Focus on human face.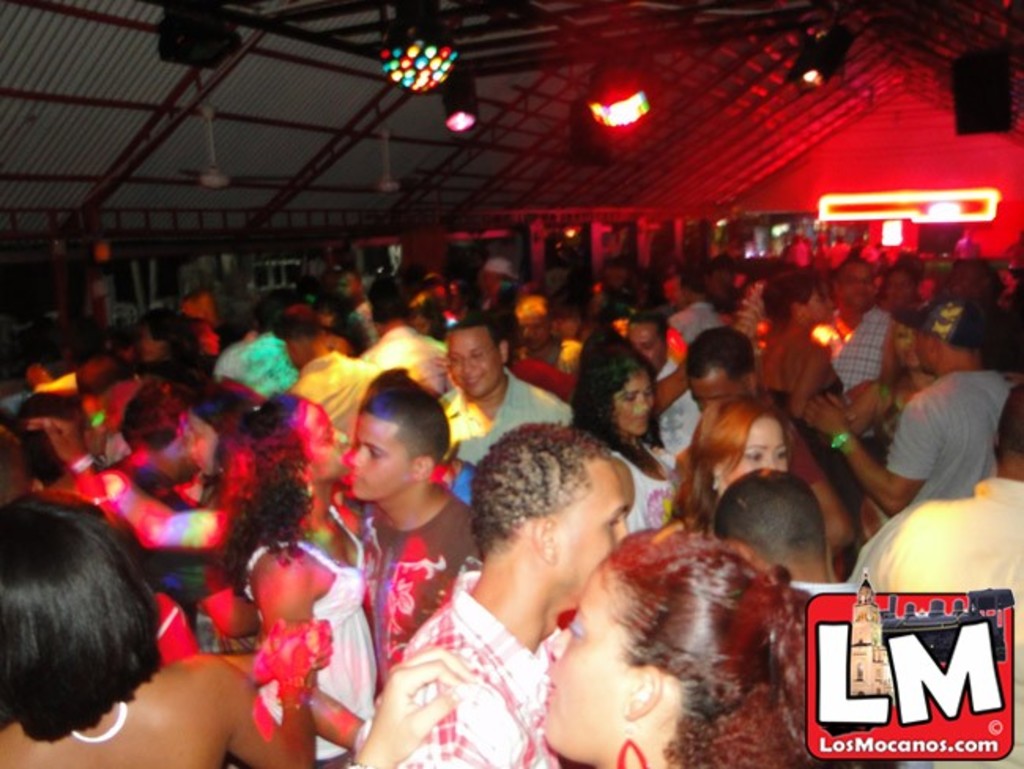
Focused at box(731, 419, 788, 484).
